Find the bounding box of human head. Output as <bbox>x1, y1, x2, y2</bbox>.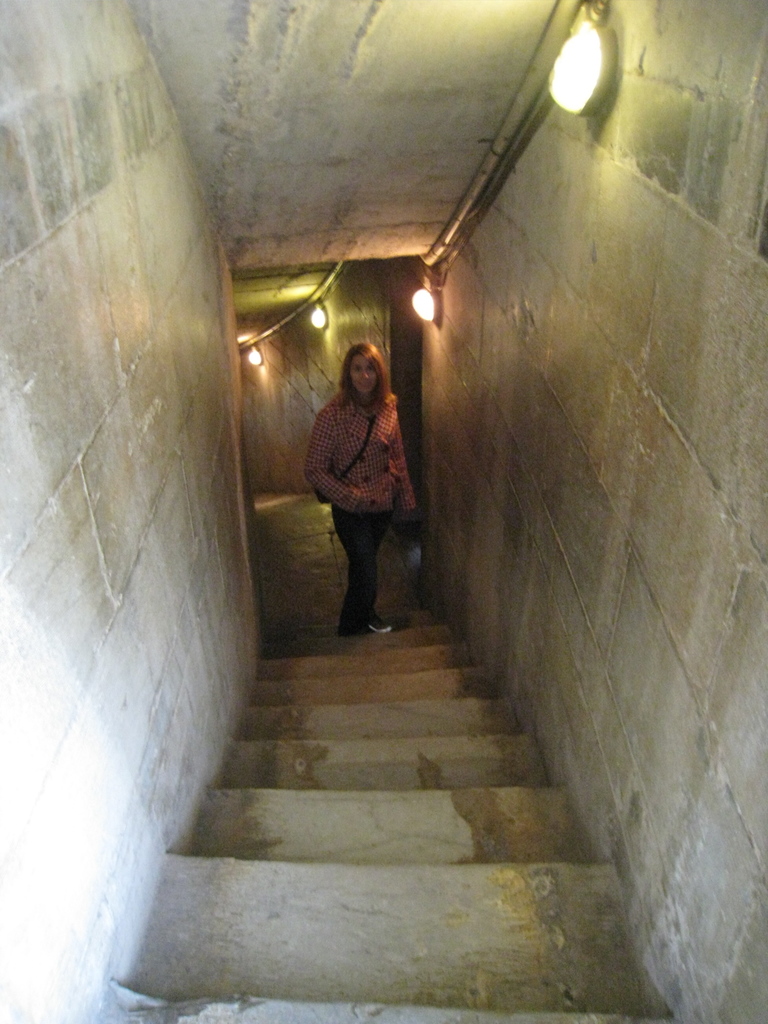
<bbox>338, 336, 406, 415</bbox>.
